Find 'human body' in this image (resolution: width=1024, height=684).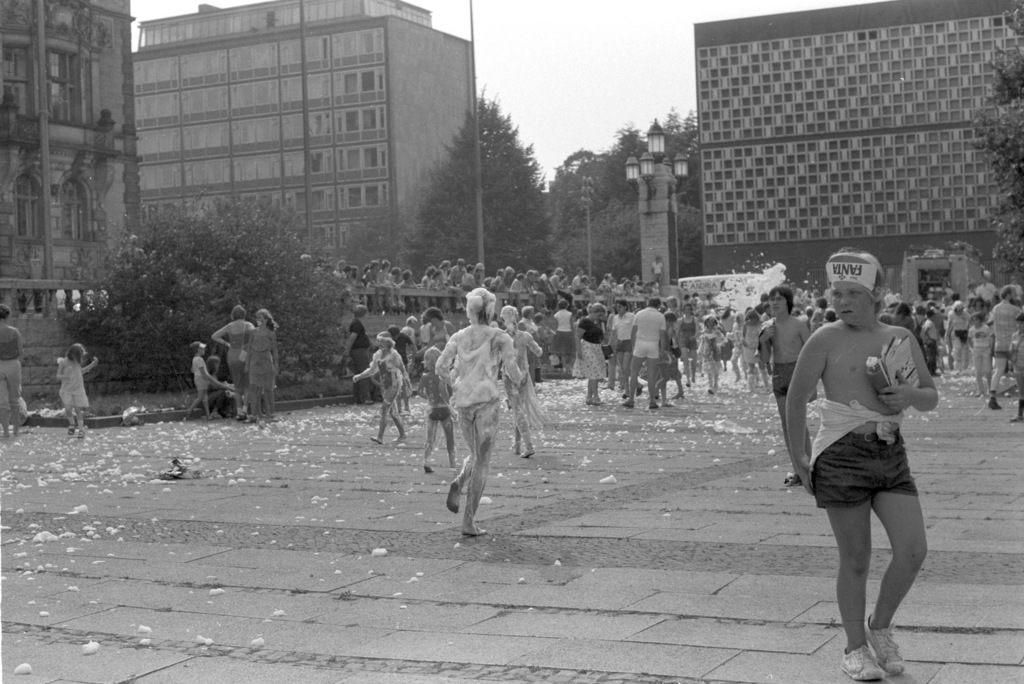
(761, 289, 811, 486).
